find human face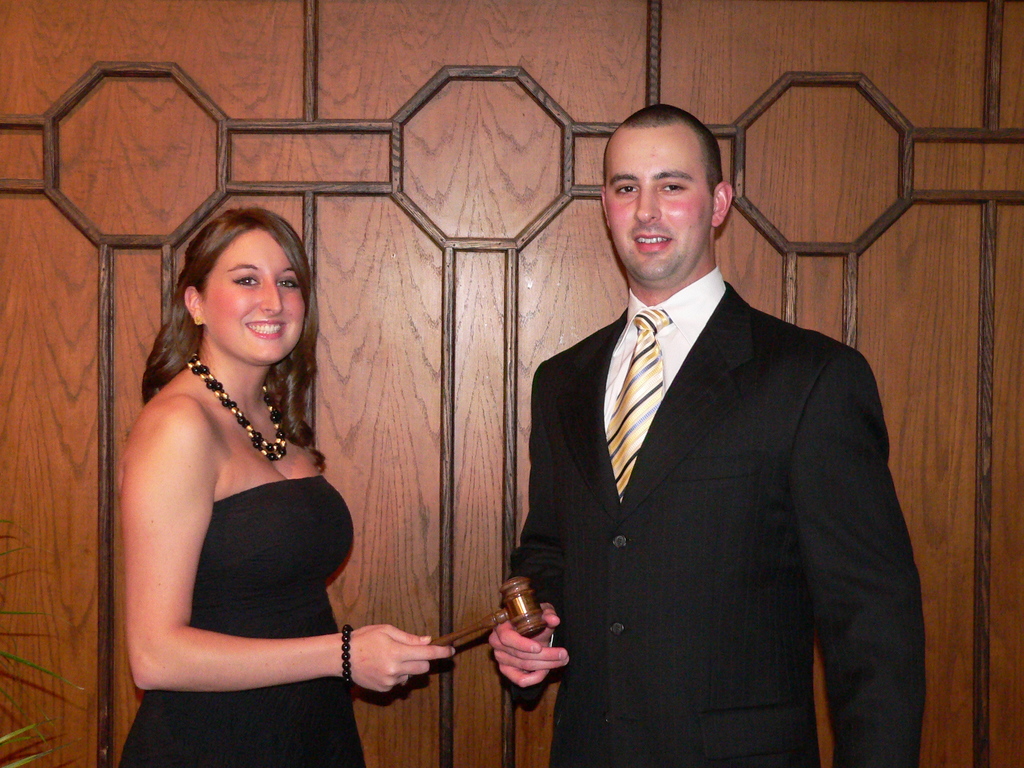
(604, 127, 711, 279)
